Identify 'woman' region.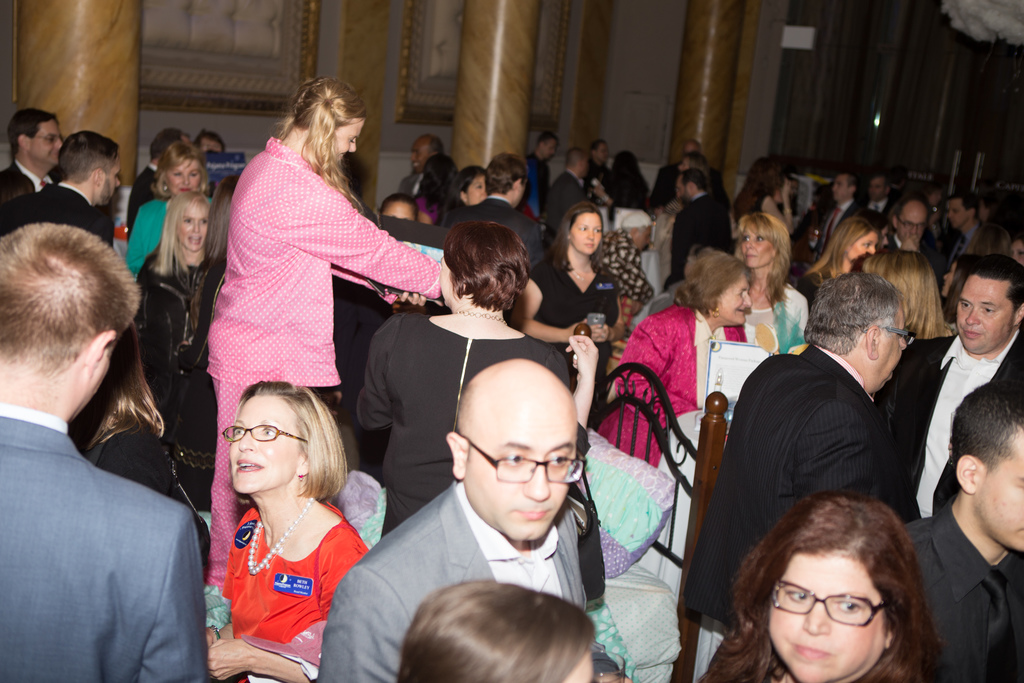
Region: {"x1": 732, "y1": 212, "x2": 819, "y2": 352}.
